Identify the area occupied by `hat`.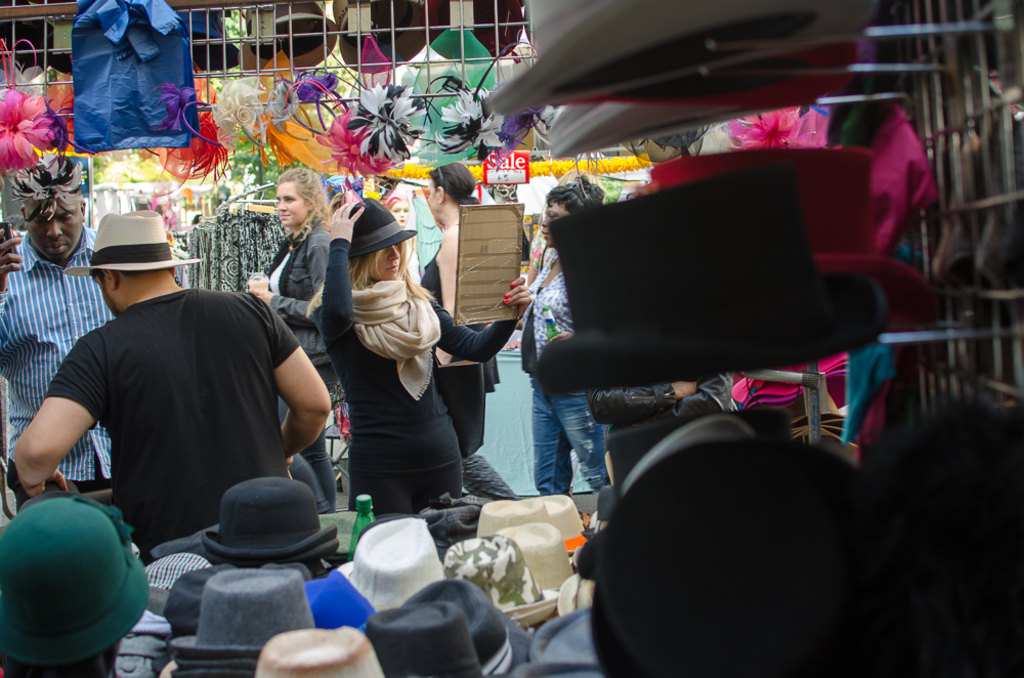
Area: region(652, 149, 928, 339).
